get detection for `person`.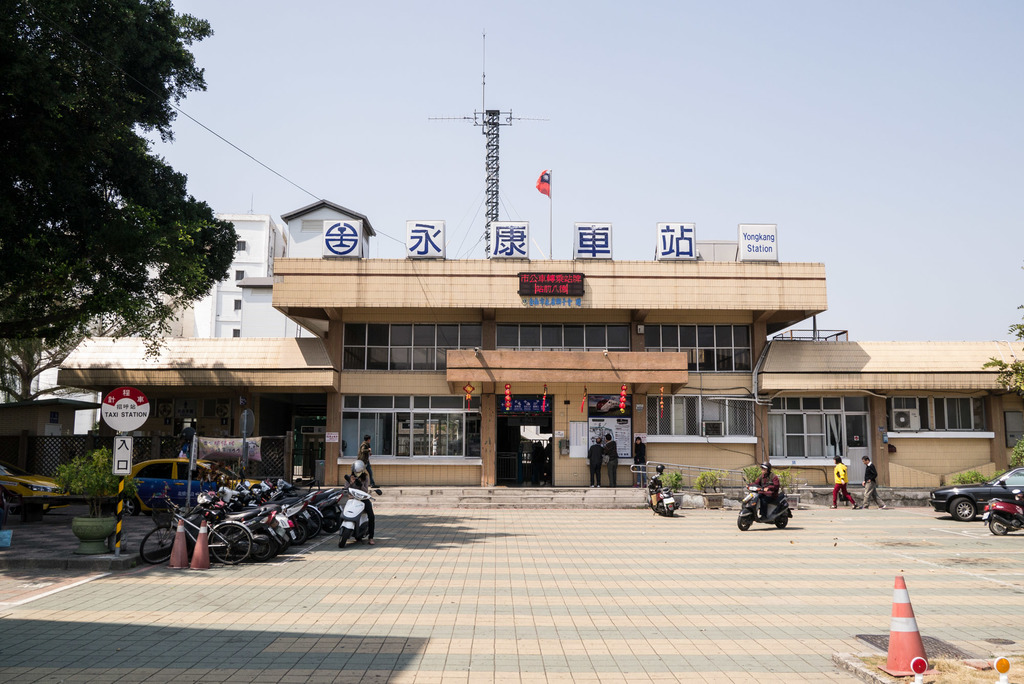
Detection: bbox(531, 441, 547, 485).
